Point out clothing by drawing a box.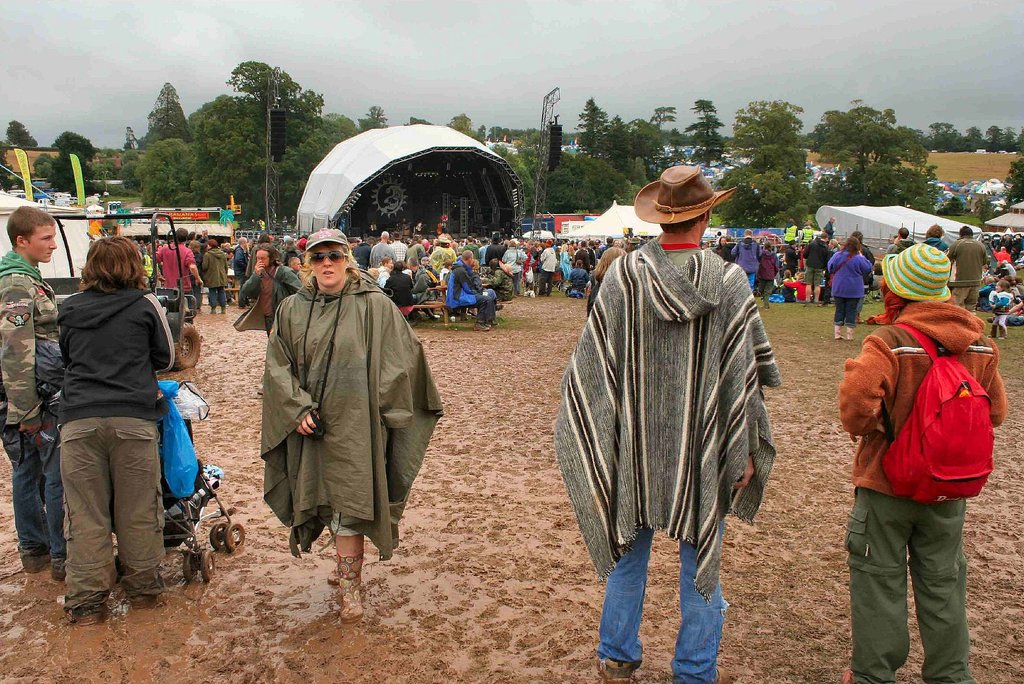
bbox=(762, 245, 778, 298).
